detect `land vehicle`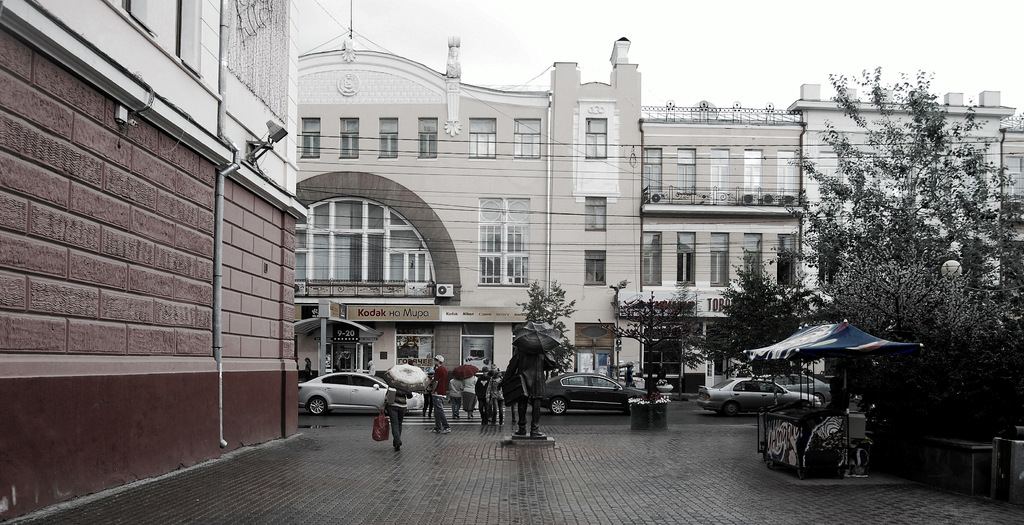
[762,374,832,404]
